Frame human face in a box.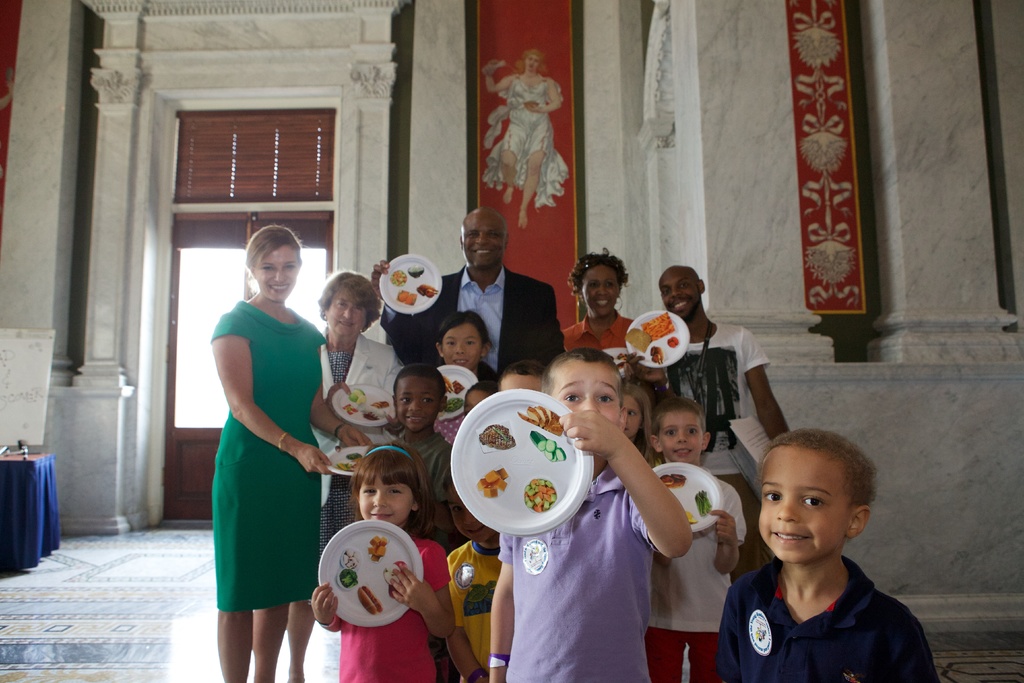
462, 211, 508, 272.
